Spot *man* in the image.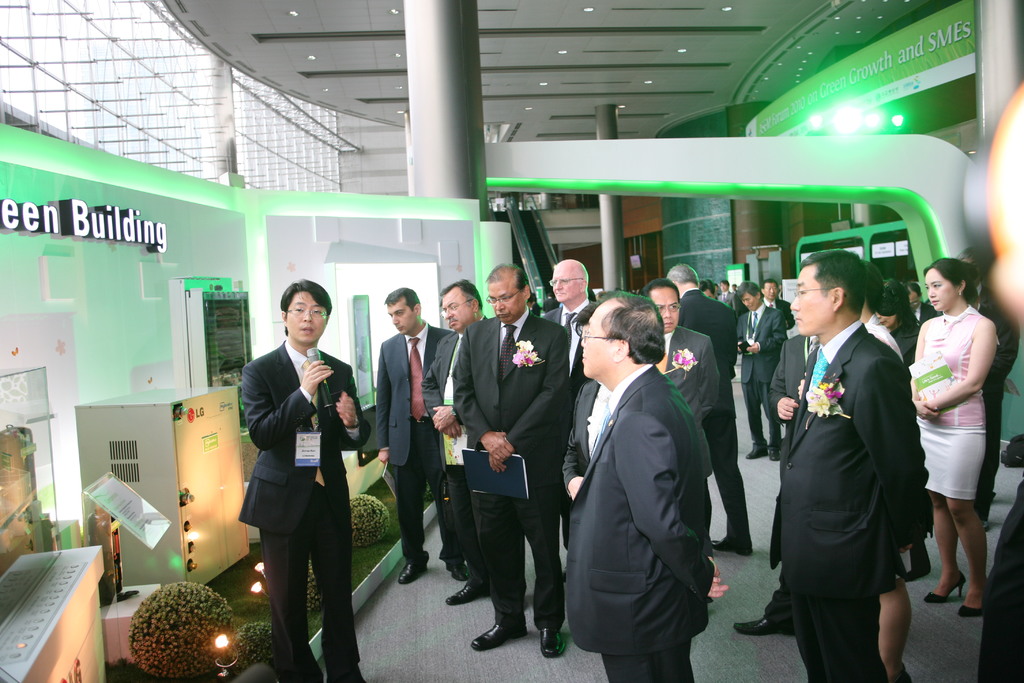
*man* found at l=766, t=219, r=927, b=674.
